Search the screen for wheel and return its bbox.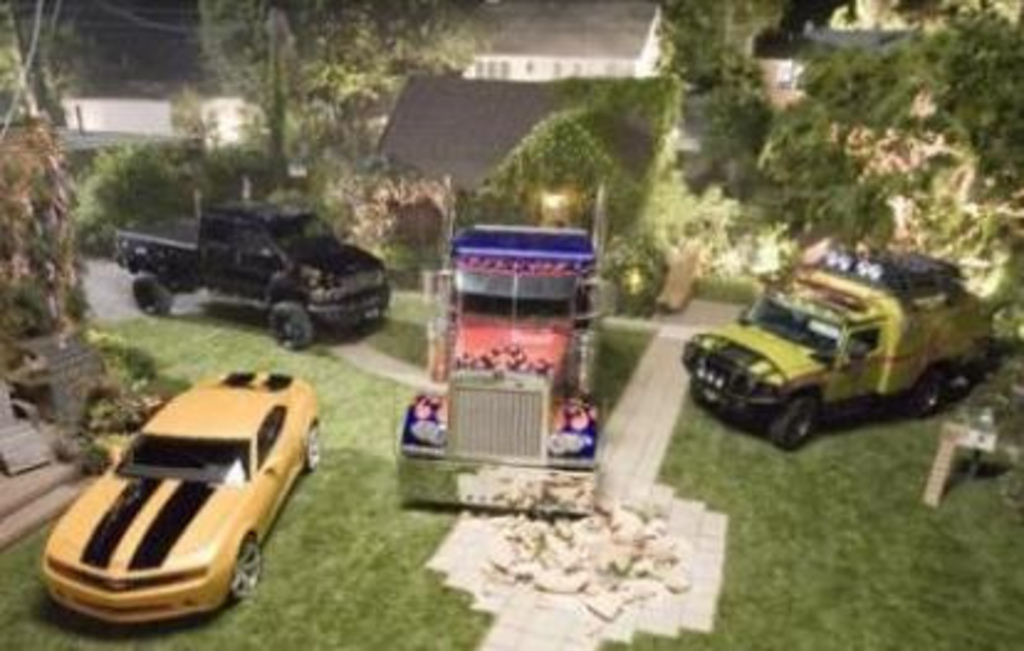
Found: crop(913, 371, 940, 426).
